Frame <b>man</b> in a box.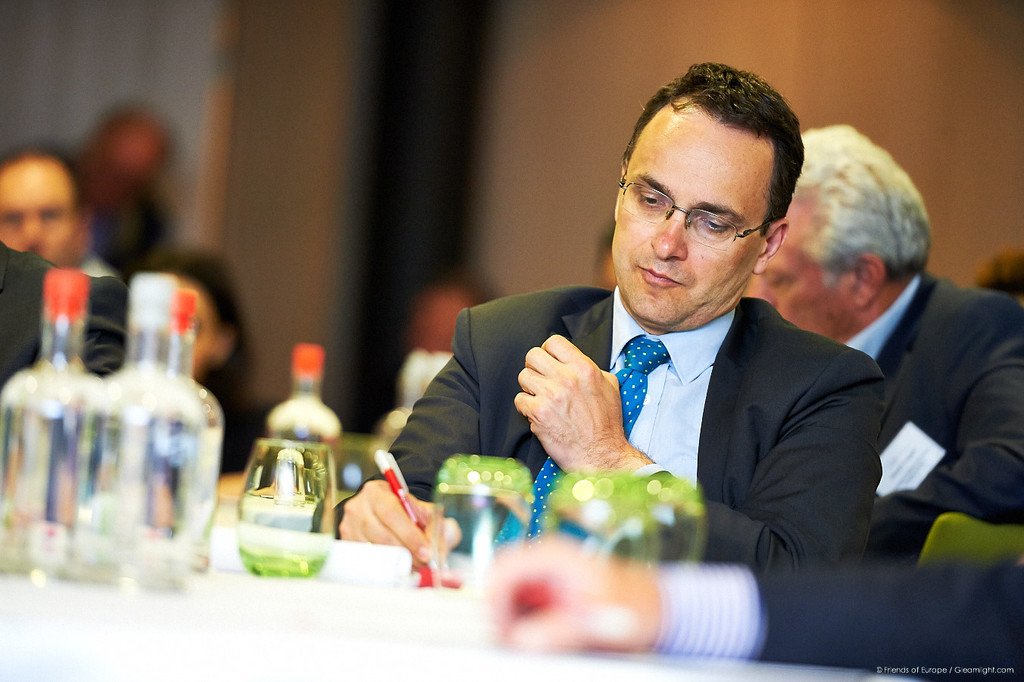
select_region(741, 130, 1023, 526).
